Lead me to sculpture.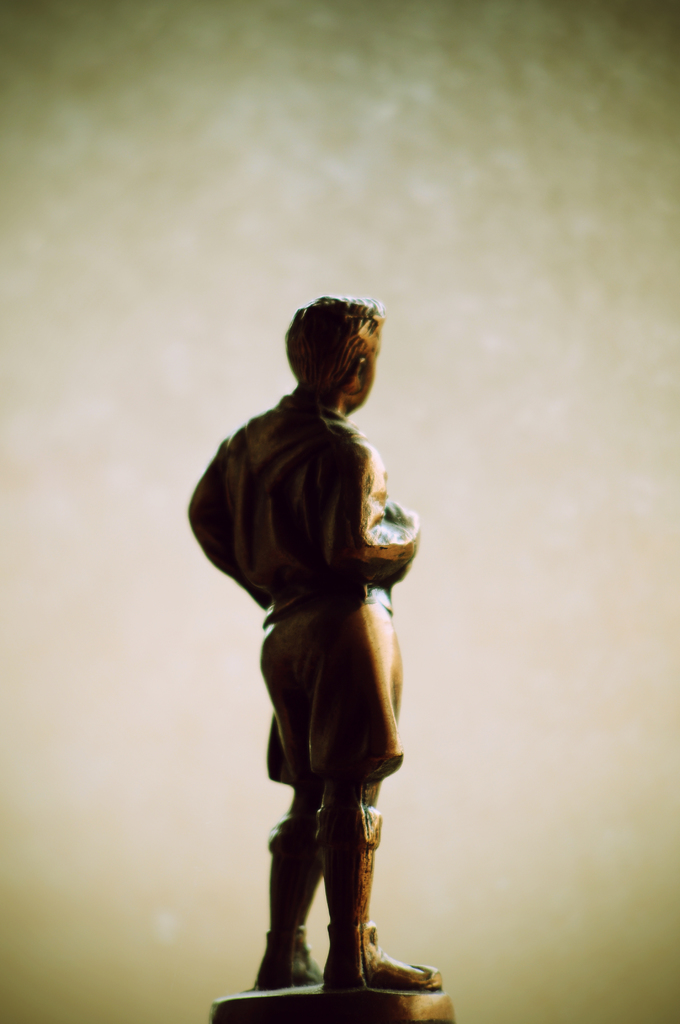
Lead to l=196, t=345, r=439, b=980.
